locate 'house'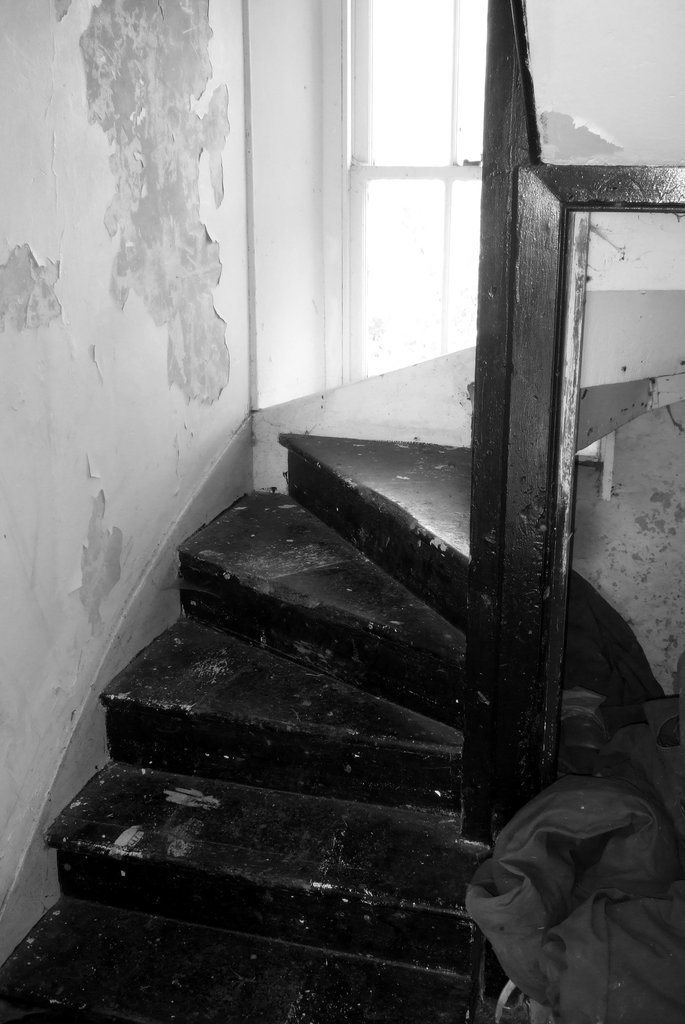
Rect(0, 0, 684, 1023)
